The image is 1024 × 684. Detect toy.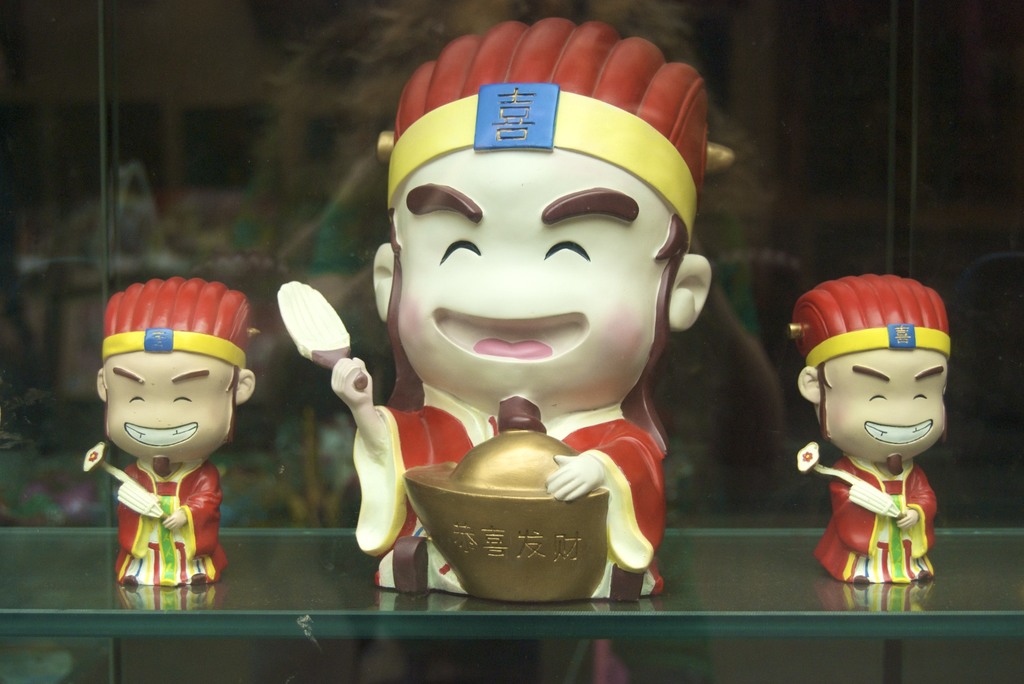
Detection: 77,275,257,587.
